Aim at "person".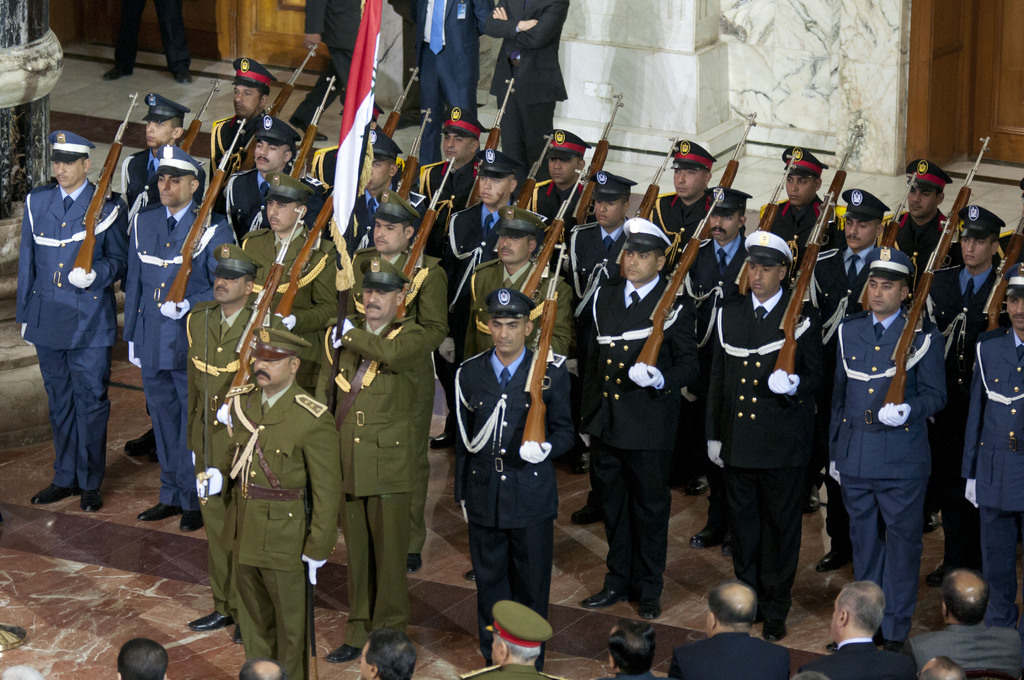
Aimed at x1=764 y1=142 x2=848 y2=273.
